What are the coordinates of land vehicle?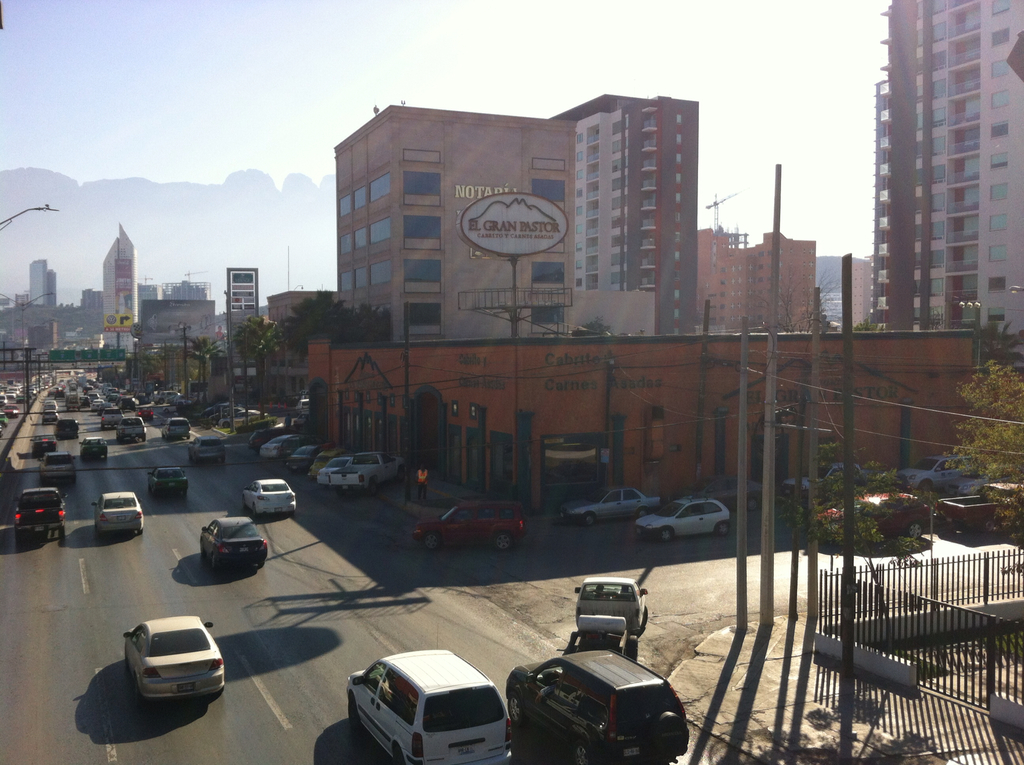
region(901, 448, 977, 489).
